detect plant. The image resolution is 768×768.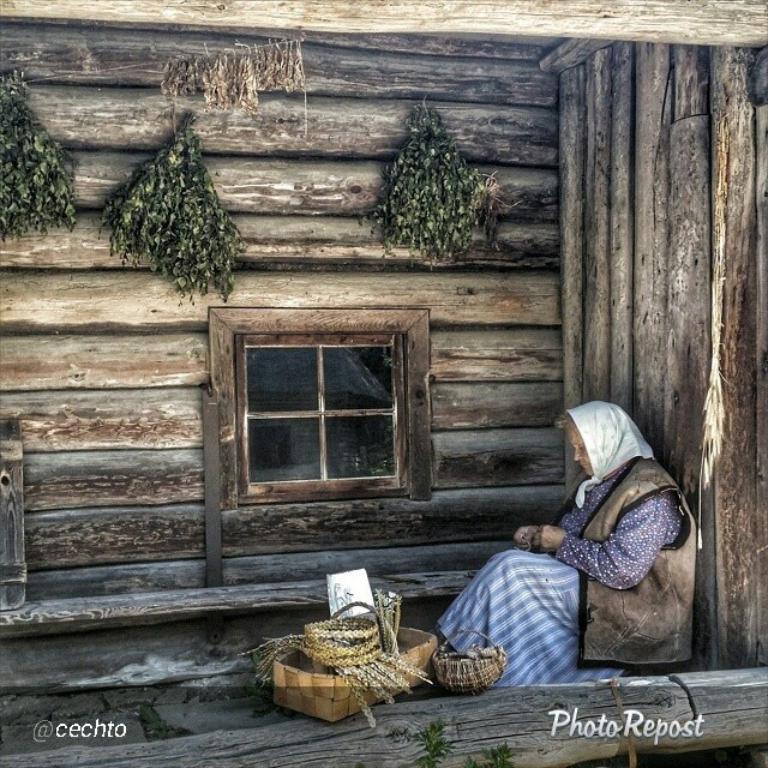
l=352, t=96, r=510, b=257.
